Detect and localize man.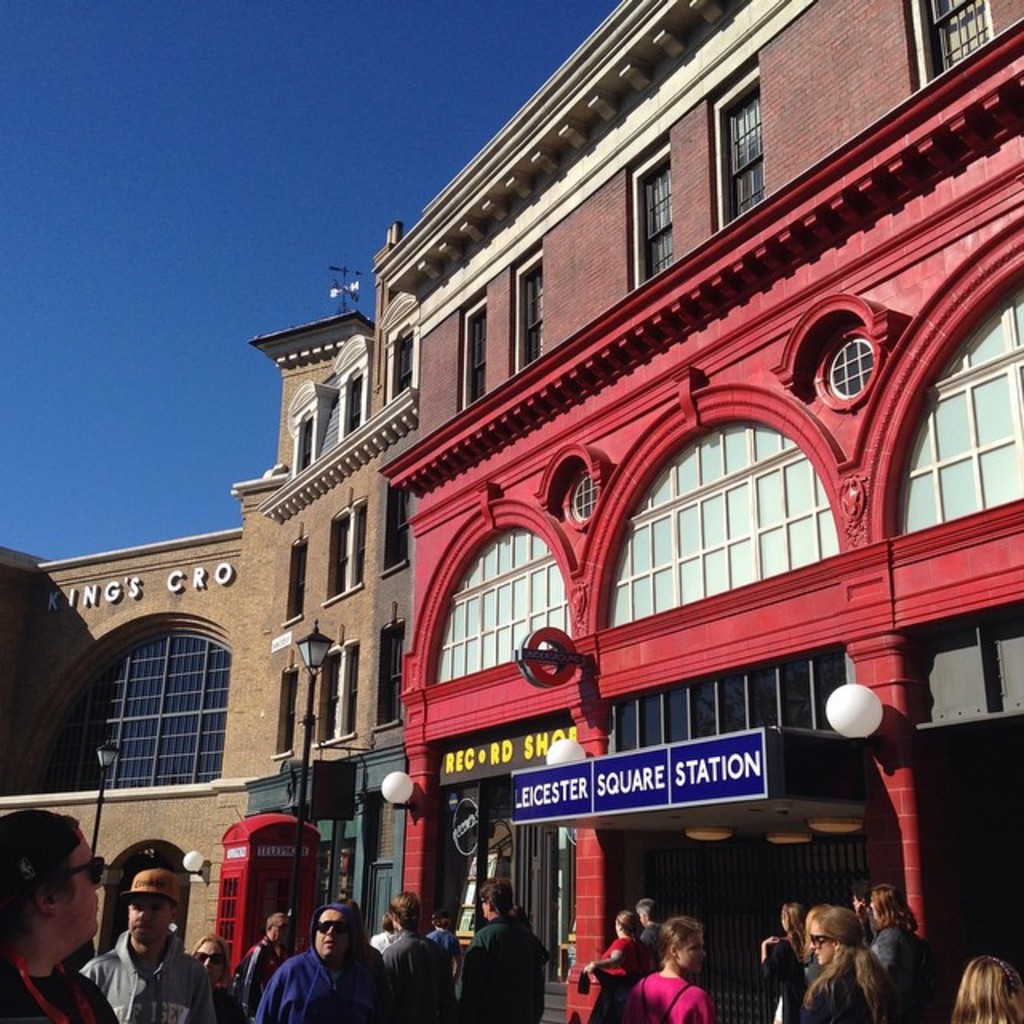
Localized at 454:875:550:1022.
